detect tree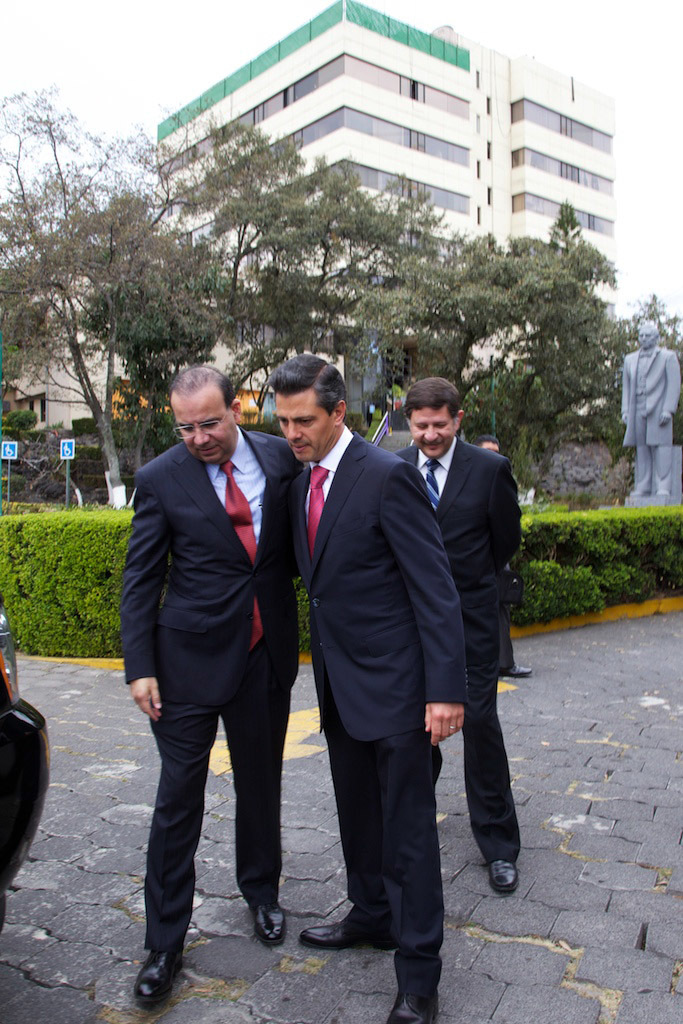
box(612, 293, 682, 435)
